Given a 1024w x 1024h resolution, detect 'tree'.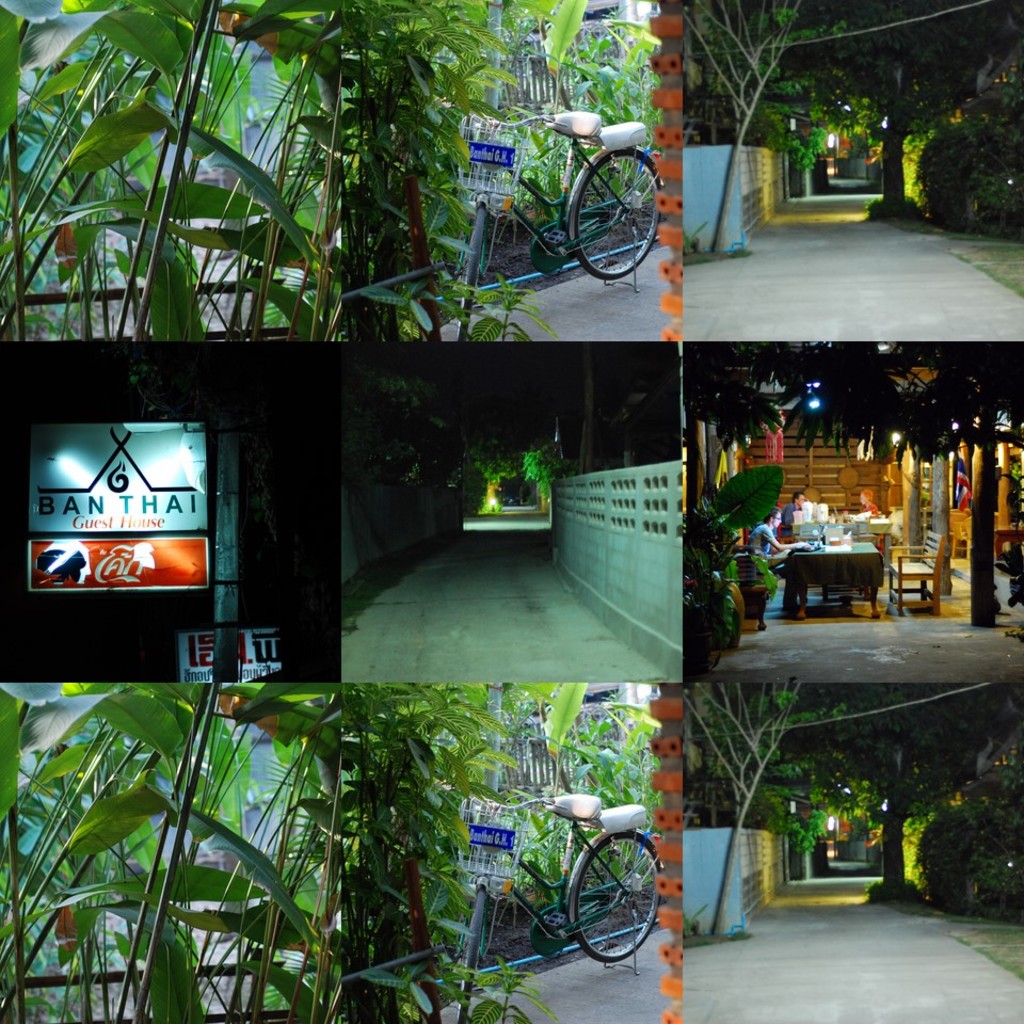
x1=844 y1=662 x2=947 y2=899.
